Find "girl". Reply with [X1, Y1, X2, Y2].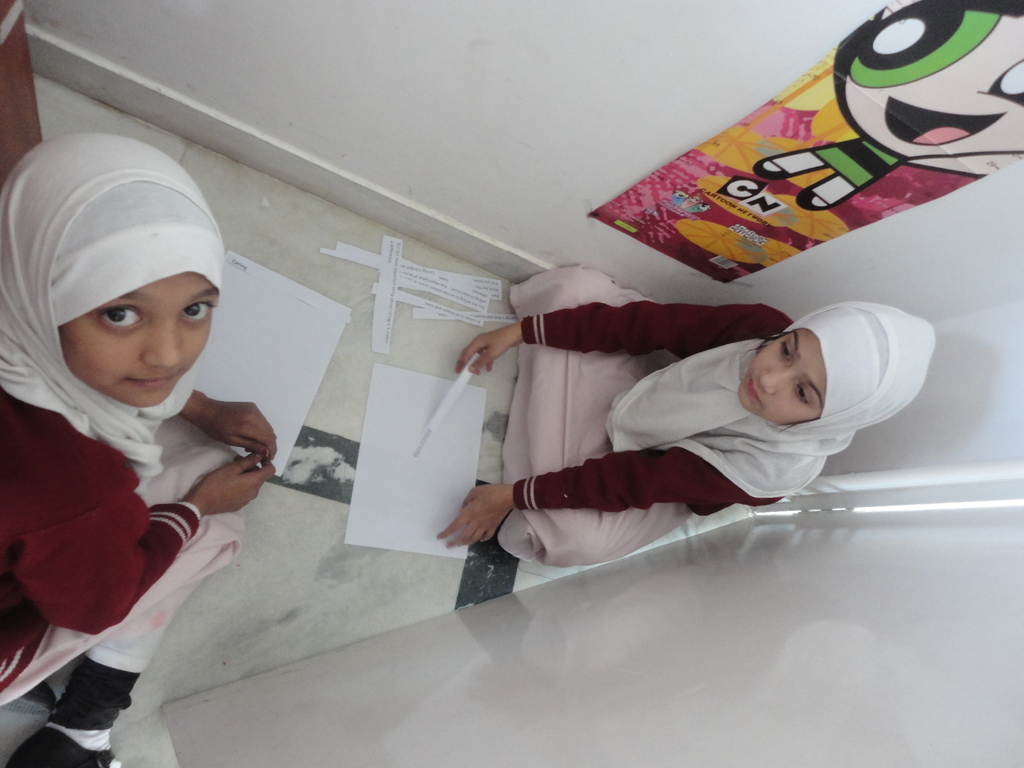
[0, 138, 268, 767].
